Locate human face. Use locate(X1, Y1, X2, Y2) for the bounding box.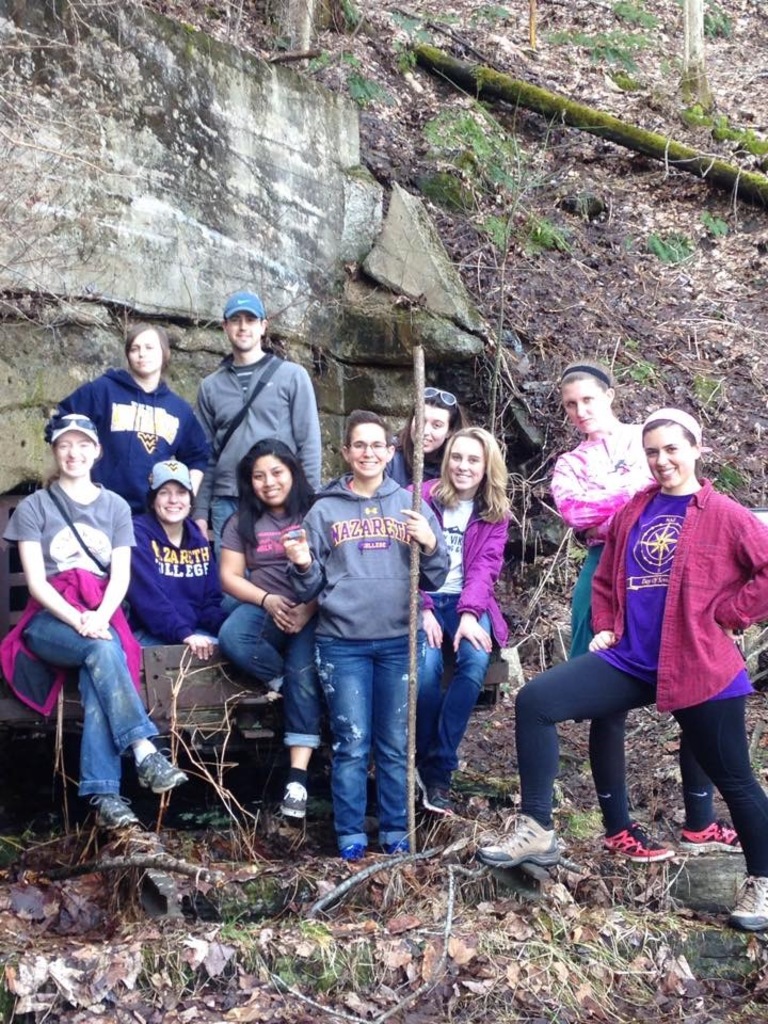
locate(564, 382, 602, 437).
